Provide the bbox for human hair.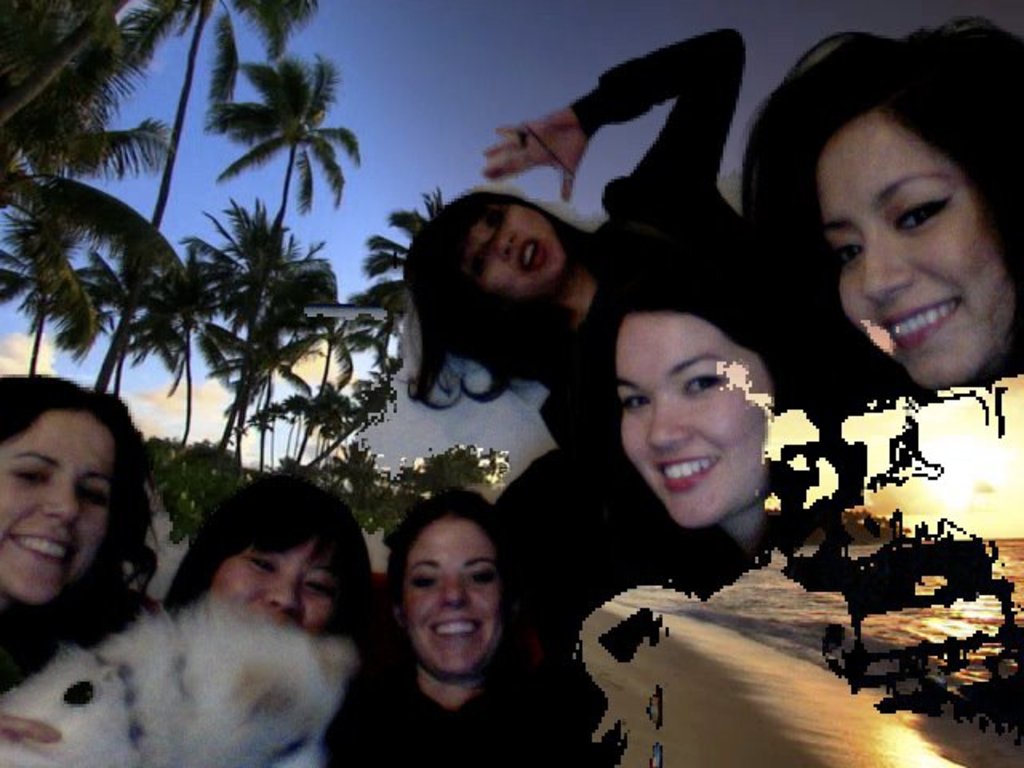
Rect(390, 477, 502, 592).
